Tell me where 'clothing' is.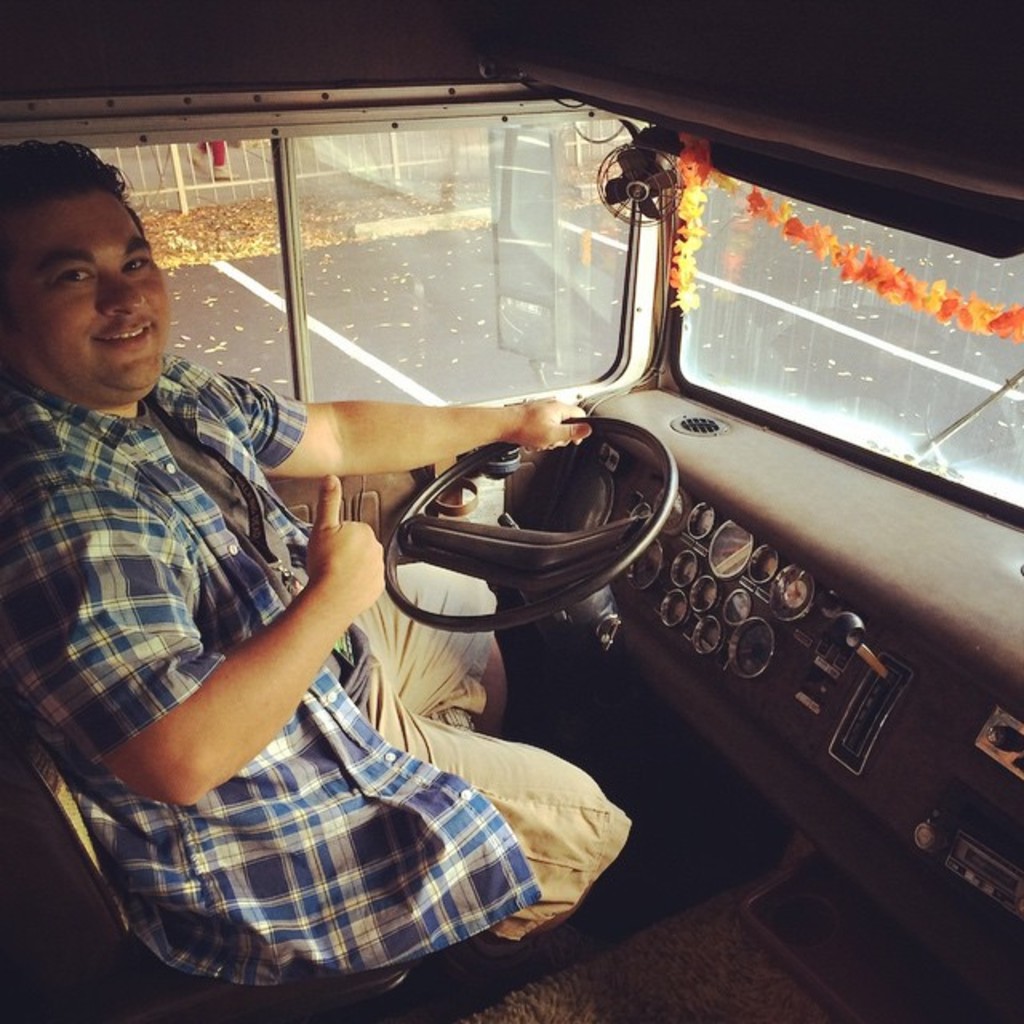
'clothing' is at region(8, 310, 480, 981).
